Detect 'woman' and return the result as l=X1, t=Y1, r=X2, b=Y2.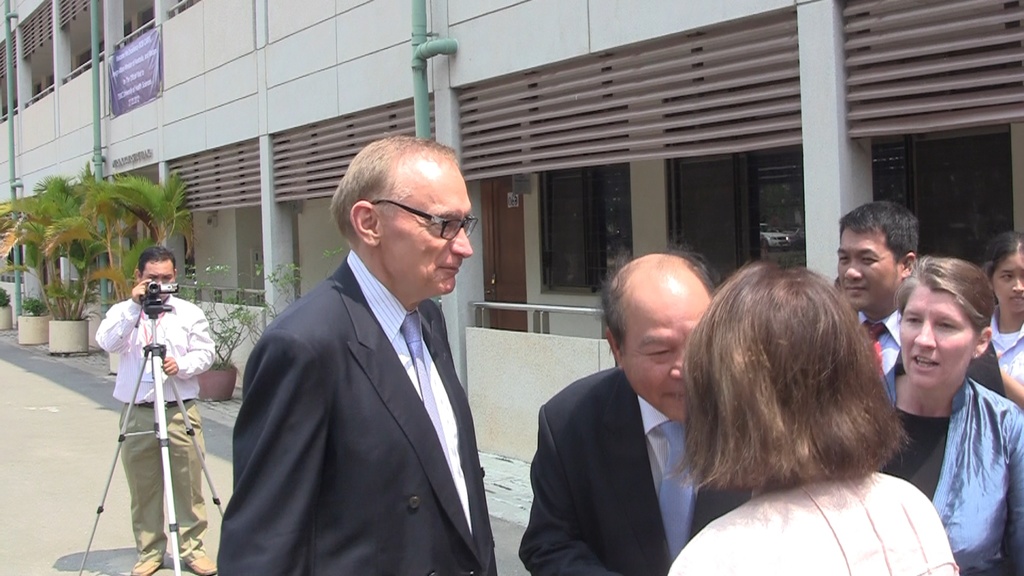
l=877, t=257, r=1023, b=575.
